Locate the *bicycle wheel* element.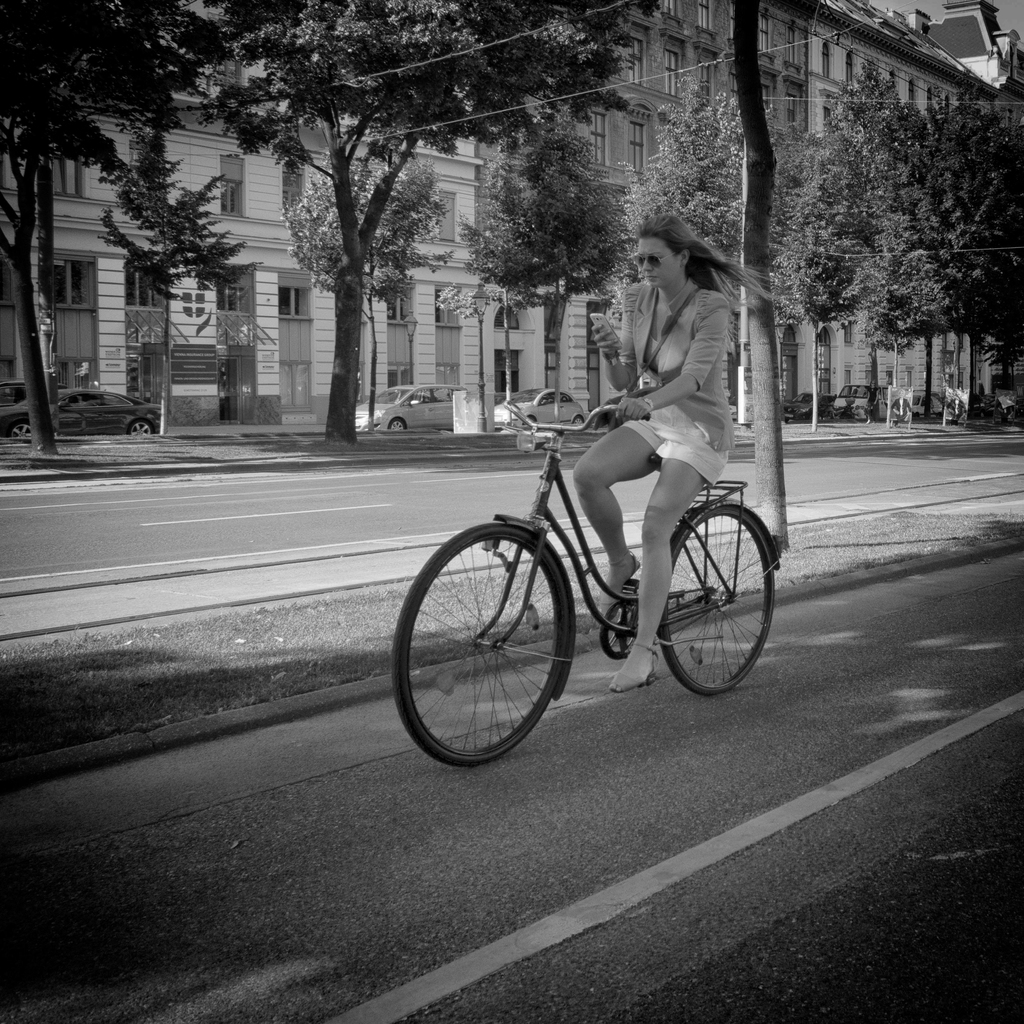
Element bbox: bbox=(397, 515, 565, 769).
